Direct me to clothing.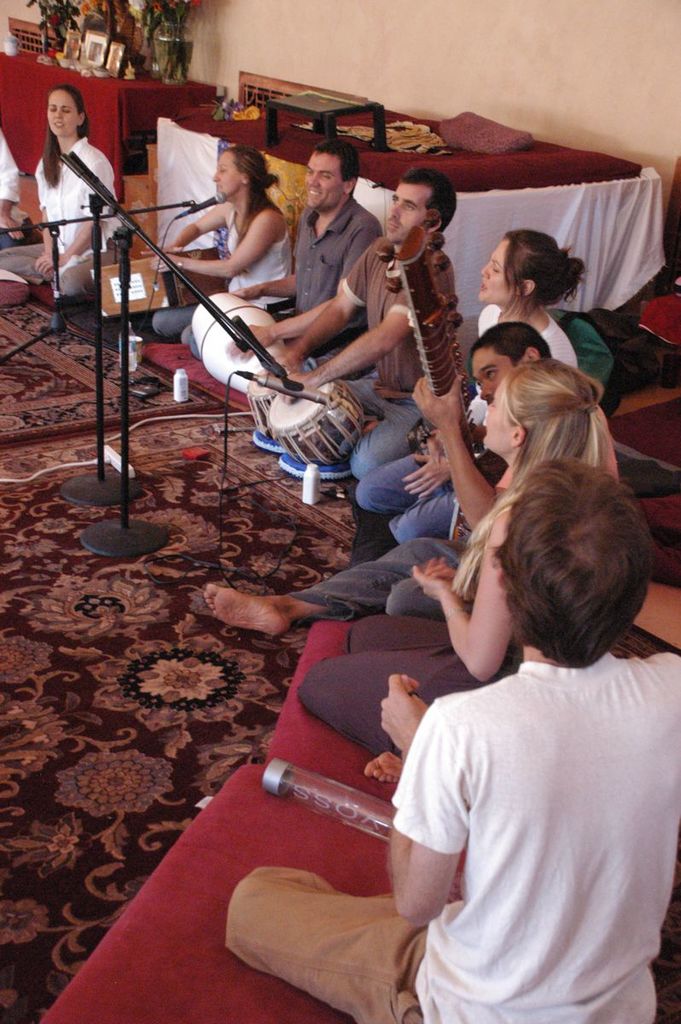
Direction: (179,195,374,367).
